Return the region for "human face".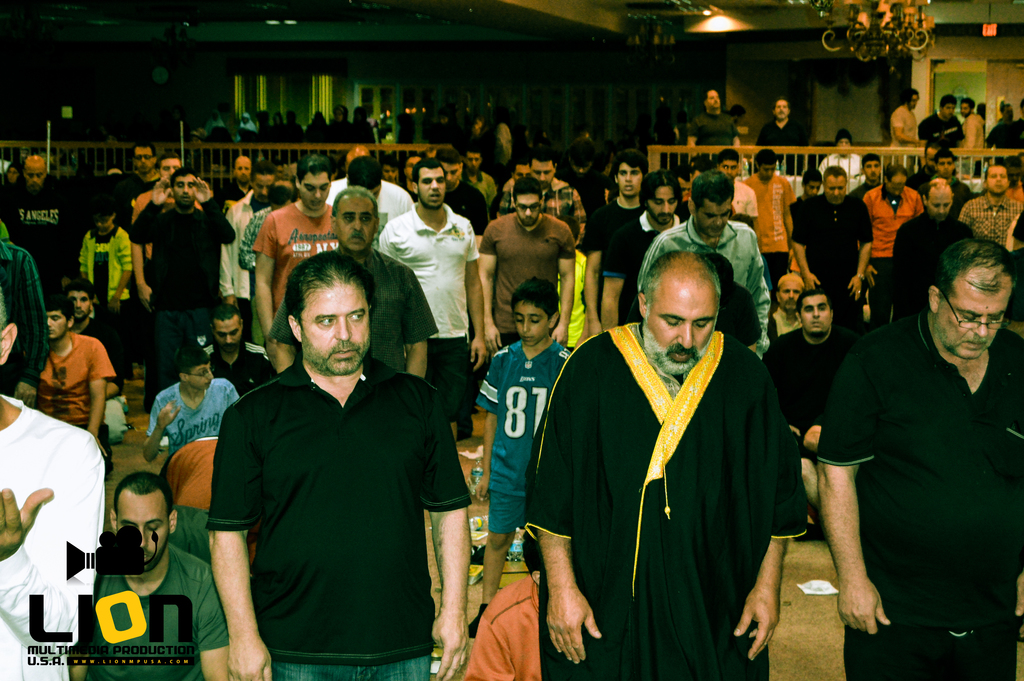
(x1=774, y1=100, x2=788, y2=120).
